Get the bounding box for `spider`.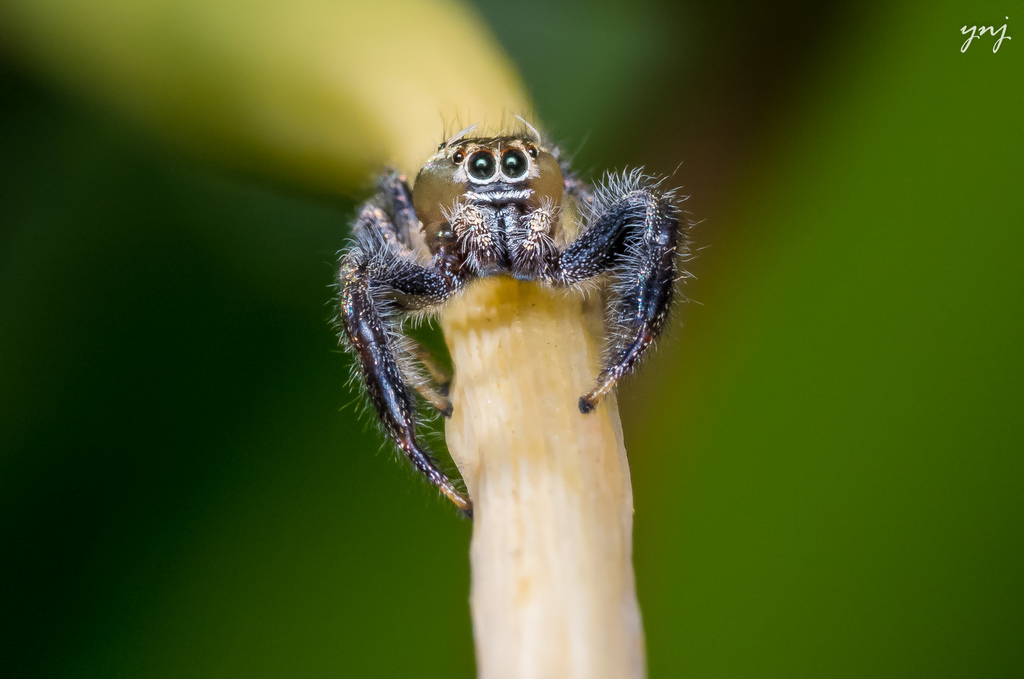
<region>324, 104, 710, 526</region>.
